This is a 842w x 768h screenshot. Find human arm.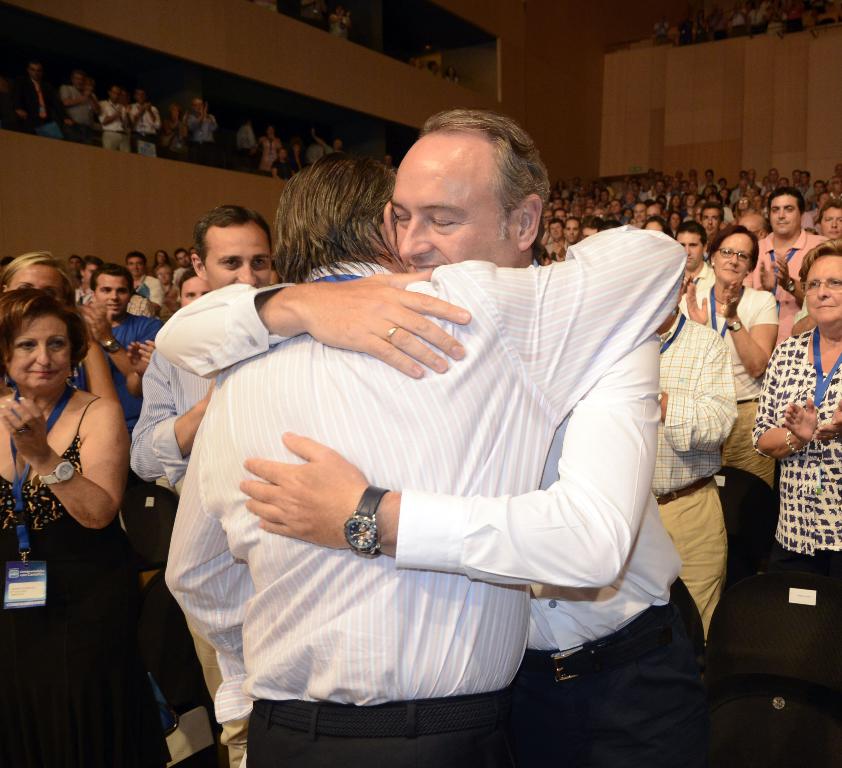
Bounding box: bbox(548, 237, 571, 263).
